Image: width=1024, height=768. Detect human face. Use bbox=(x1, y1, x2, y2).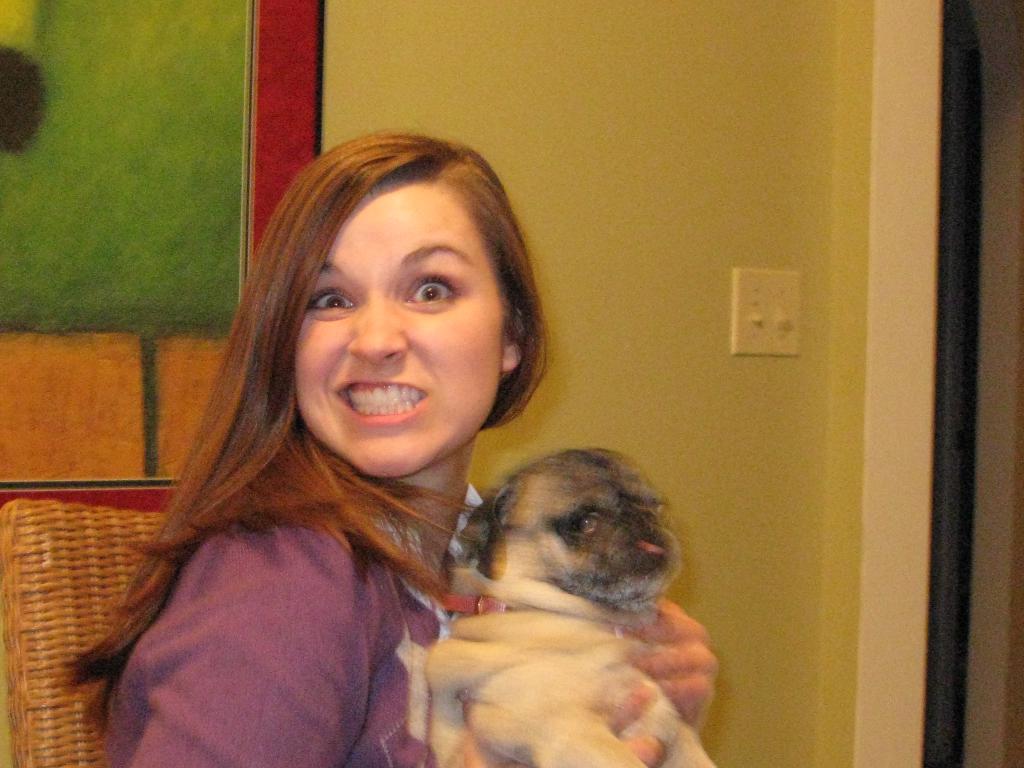
bbox=(289, 177, 503, 471).
